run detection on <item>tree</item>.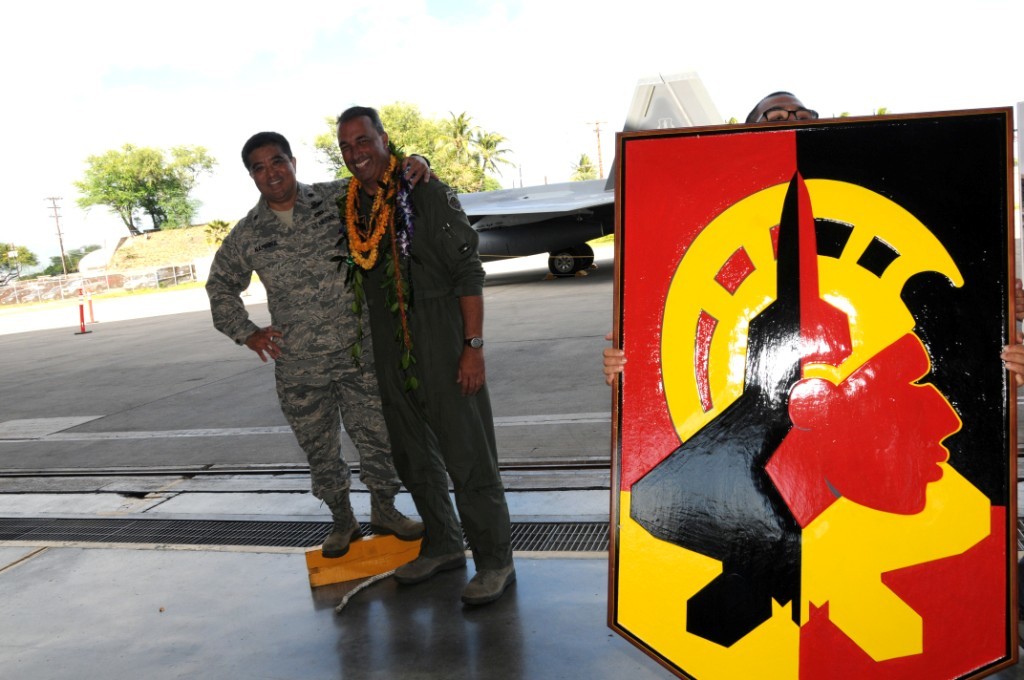
Result: box(316, 109, 509, 198).
